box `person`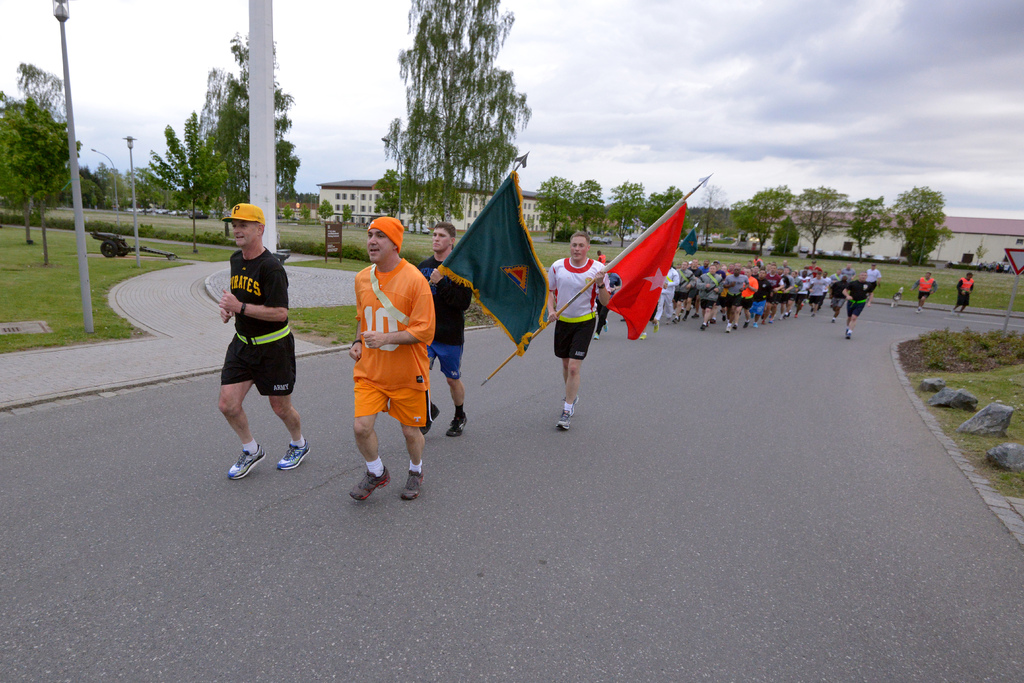
(598, 252, 607, 263)
